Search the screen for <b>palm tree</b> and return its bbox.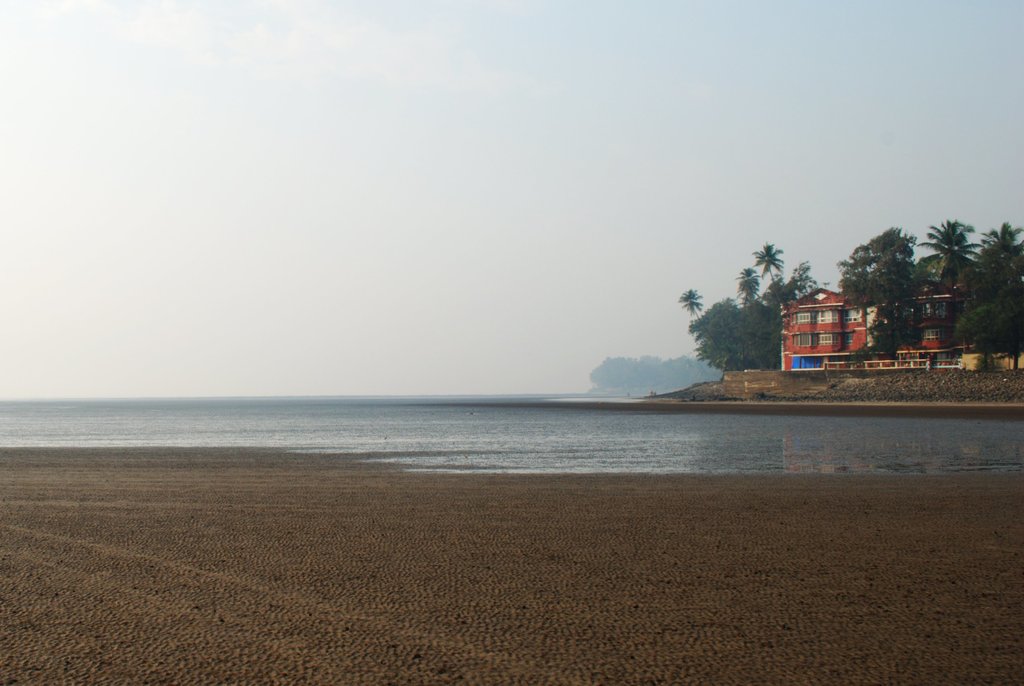
Found: [left=736, top=263, right=760, bottom=308].
